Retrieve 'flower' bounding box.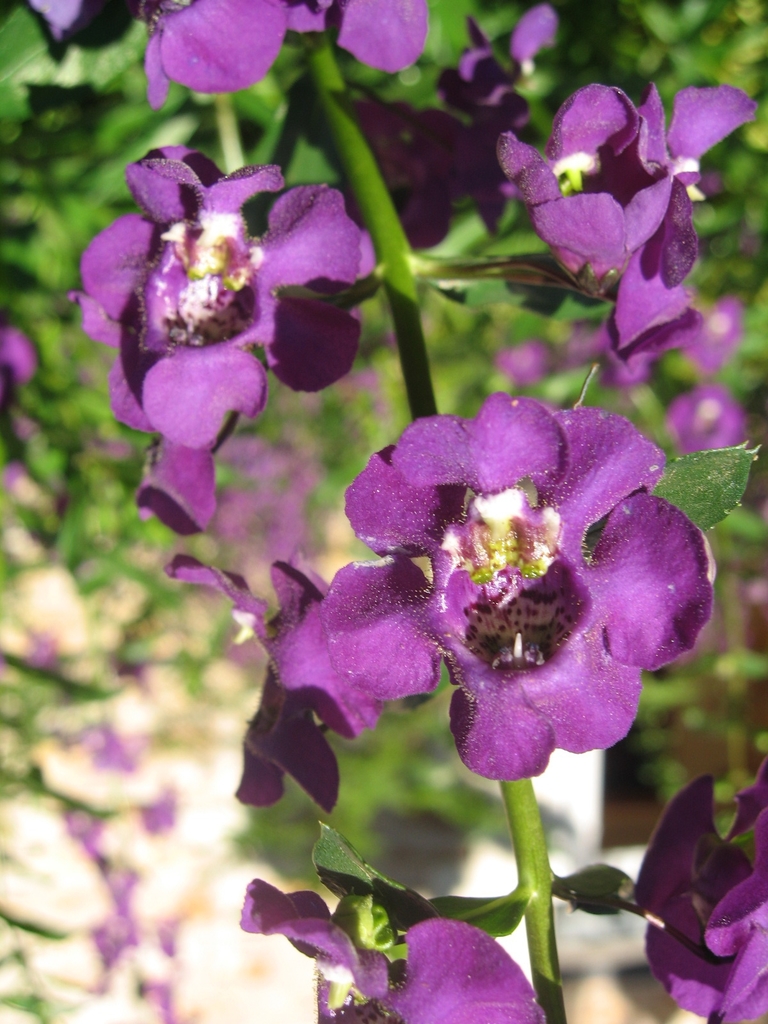
Bounding box: 496 95 765 302.
